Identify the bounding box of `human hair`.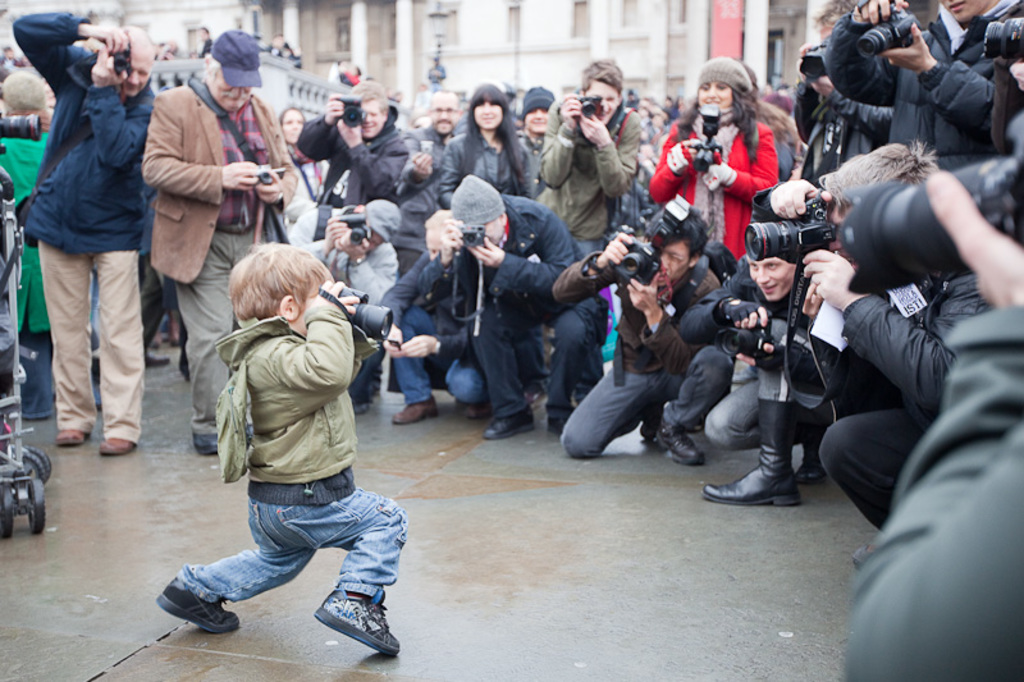
(x1=118, y1=26, x2=160, y2=51).
